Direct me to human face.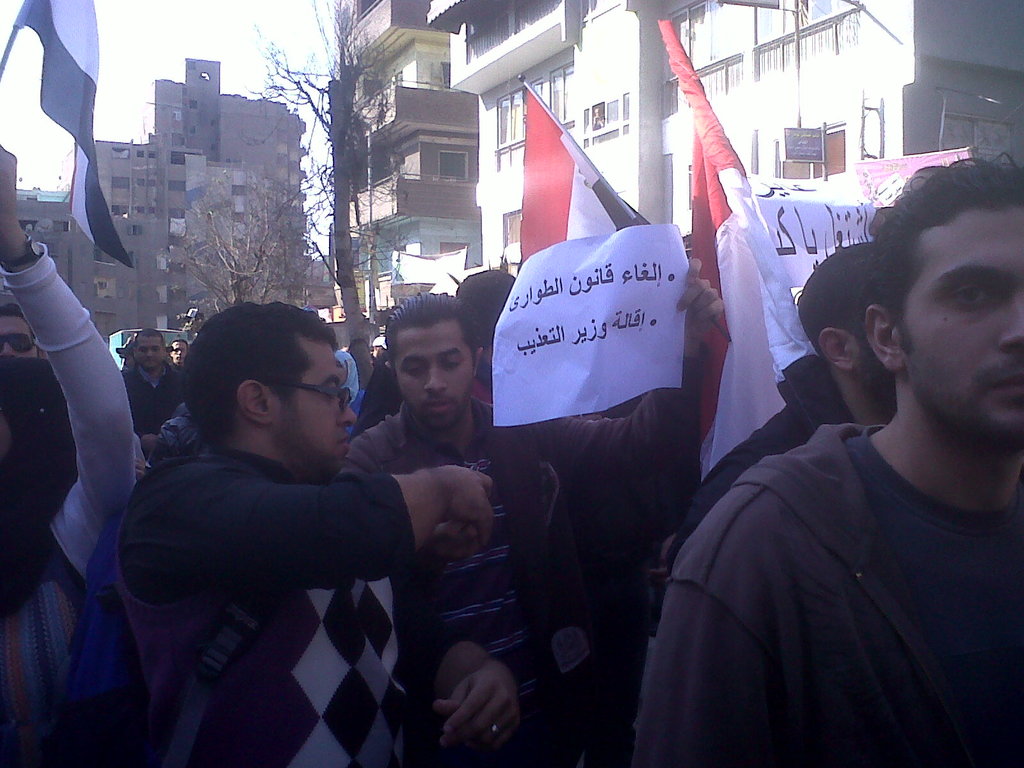
Direction: bbox=(911, 212, 1023, 440).
